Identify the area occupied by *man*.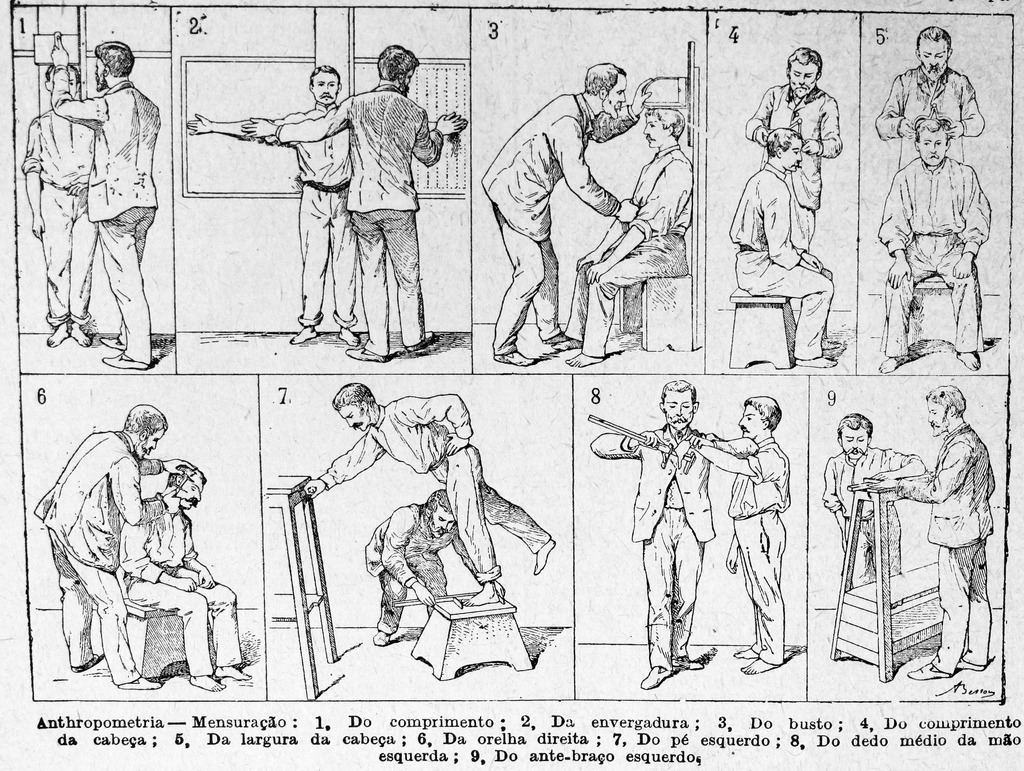
Area: (left=854, top=379, right=1000, bottom=687).
